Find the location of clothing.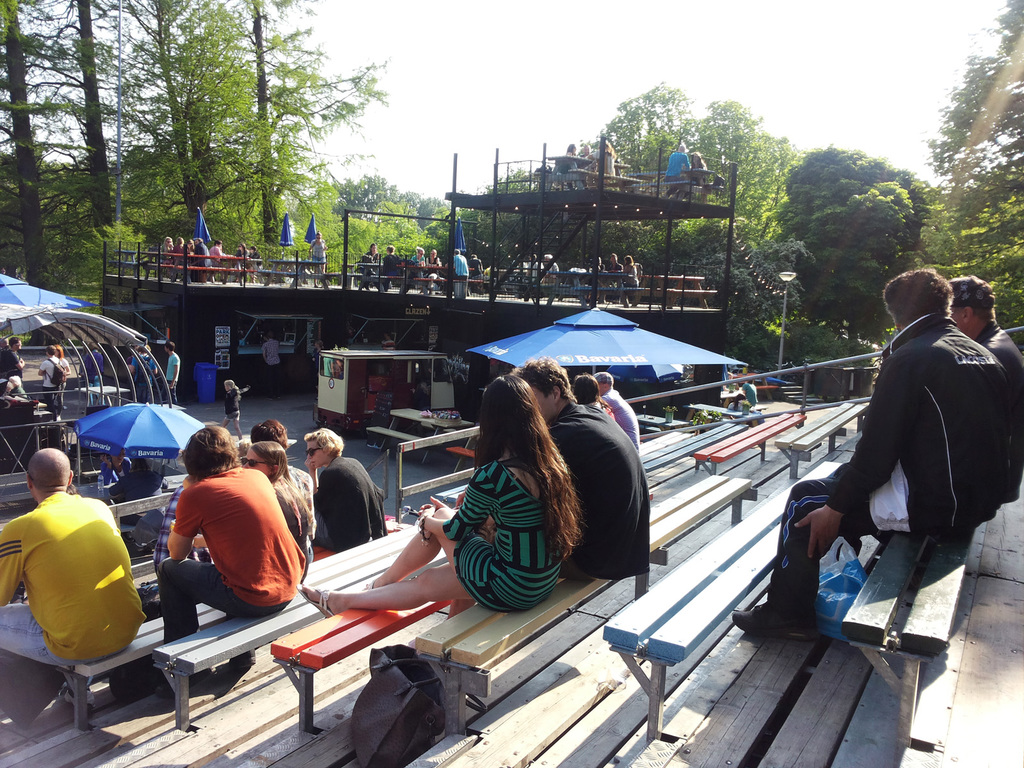
Location: bbox=[454, 257, 472, 282].
